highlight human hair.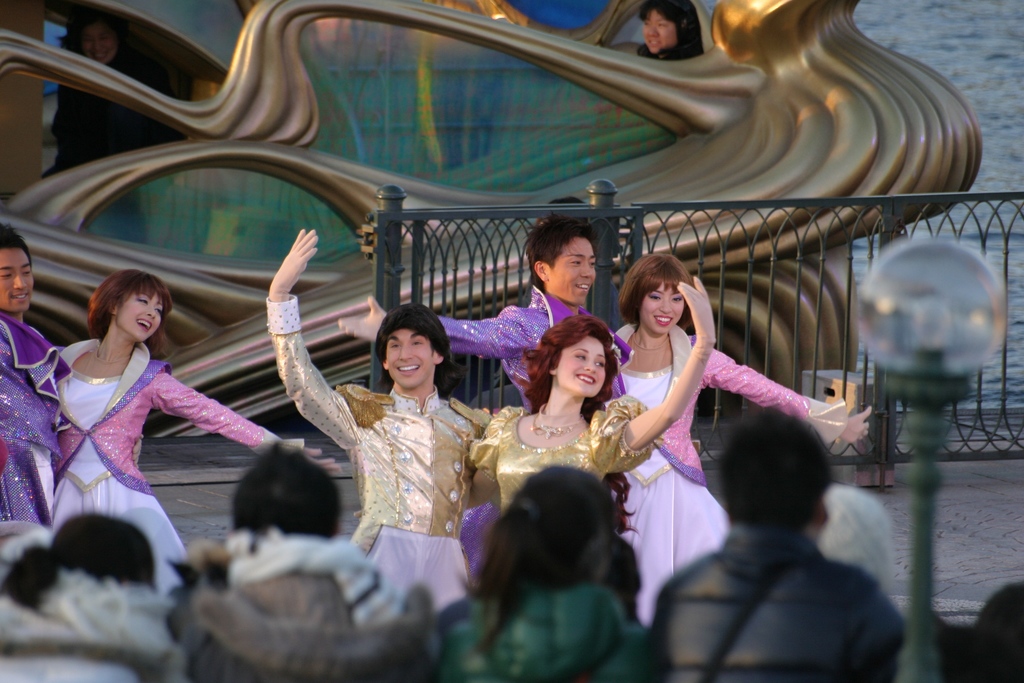
Highlighted region: <region>514, 313, 615, 420</region>.
